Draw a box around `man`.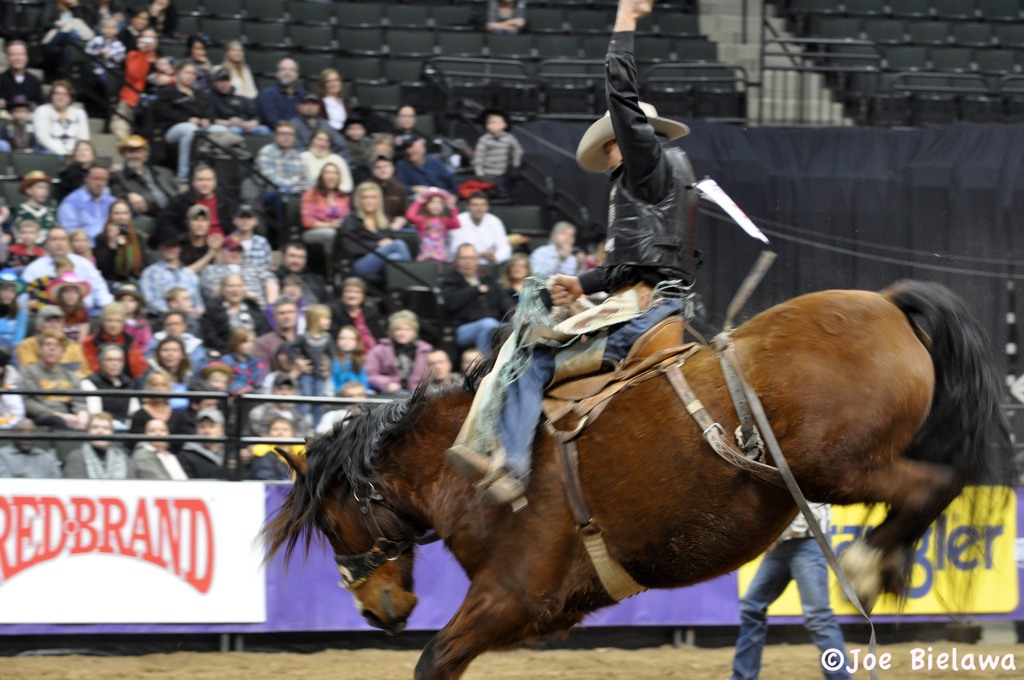
x1=33, y1=84, x2=94, y2=158.
